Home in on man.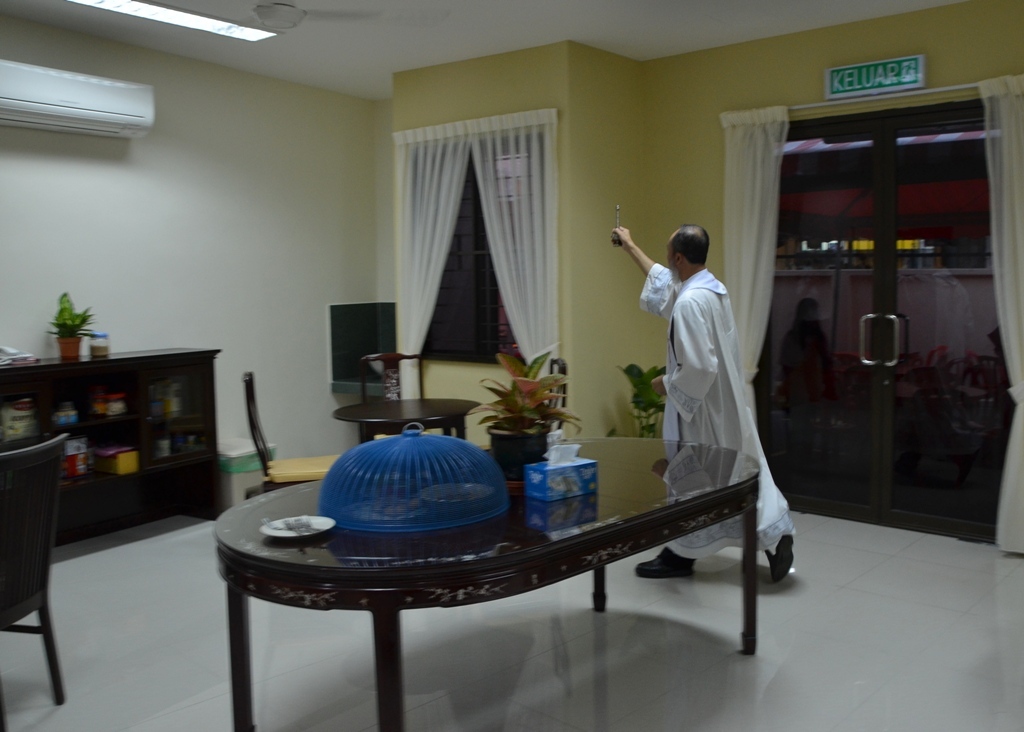
Homed in at pyautogui.locateOnScreen(608, 223, 801, 584).
